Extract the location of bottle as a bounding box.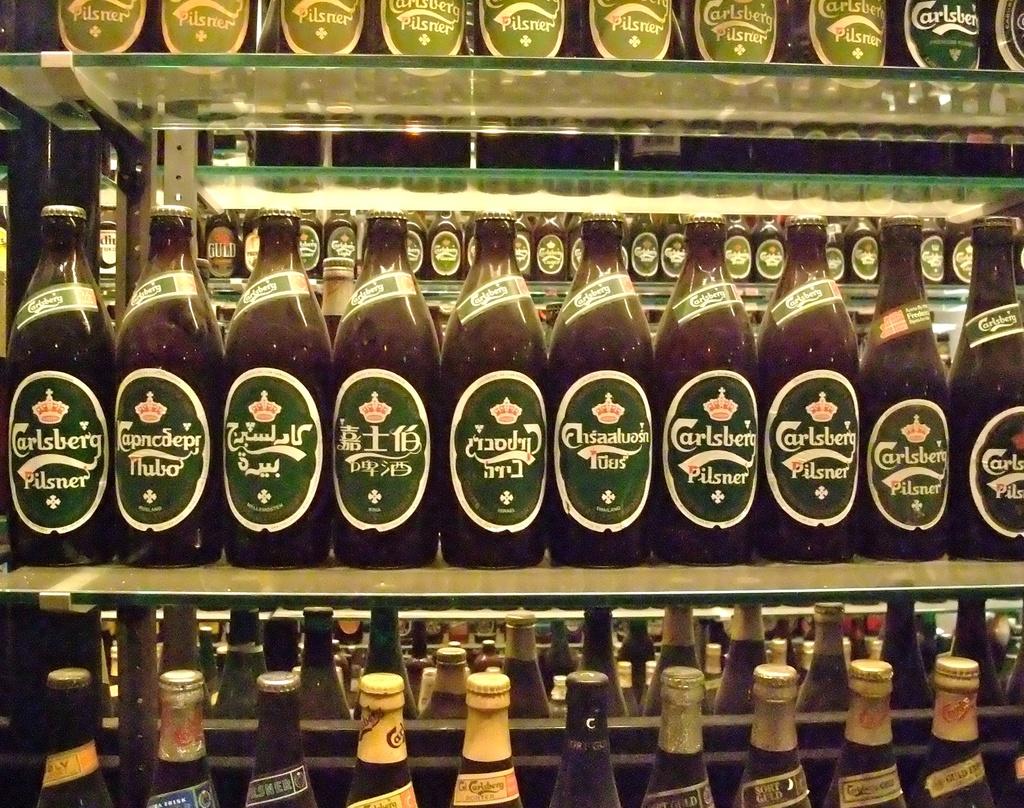
x1=797 y1=122 x2=834 y2=202.
